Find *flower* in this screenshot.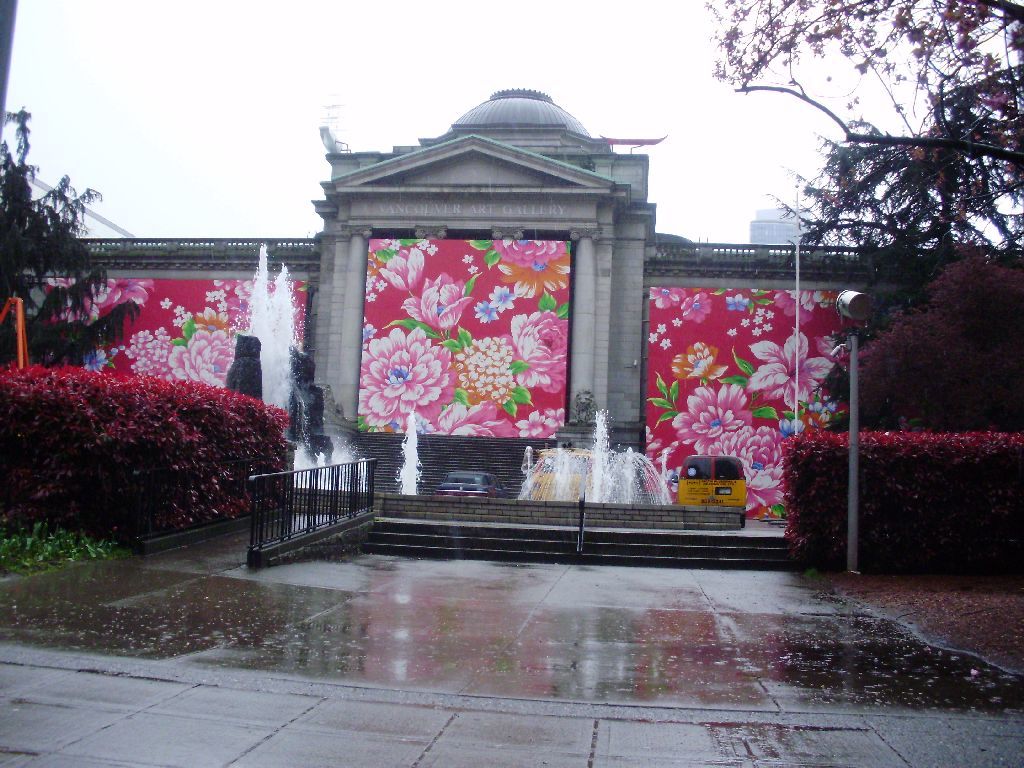
The bounding box for *flower* is [x1=670, y1=336, x2=743, y2=383].
